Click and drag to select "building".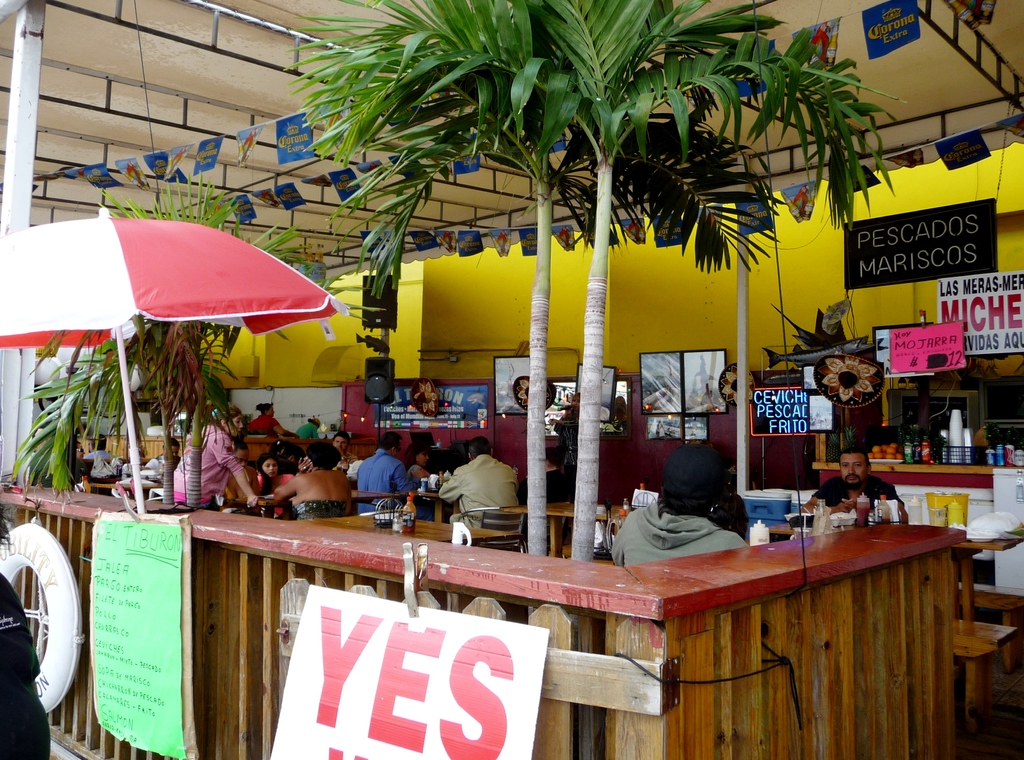
Selection: (left=0, top=0, right=1023, bottom=759).
